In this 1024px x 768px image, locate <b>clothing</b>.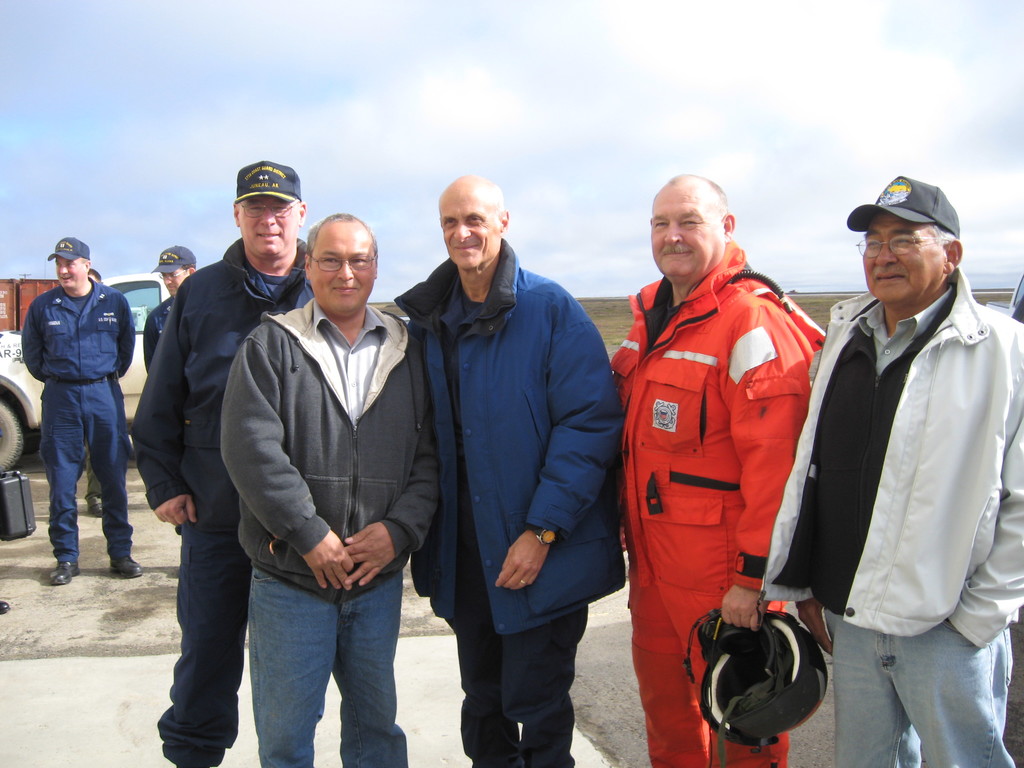
Bounding box: <region>144, 295, 181, 376</region>.
